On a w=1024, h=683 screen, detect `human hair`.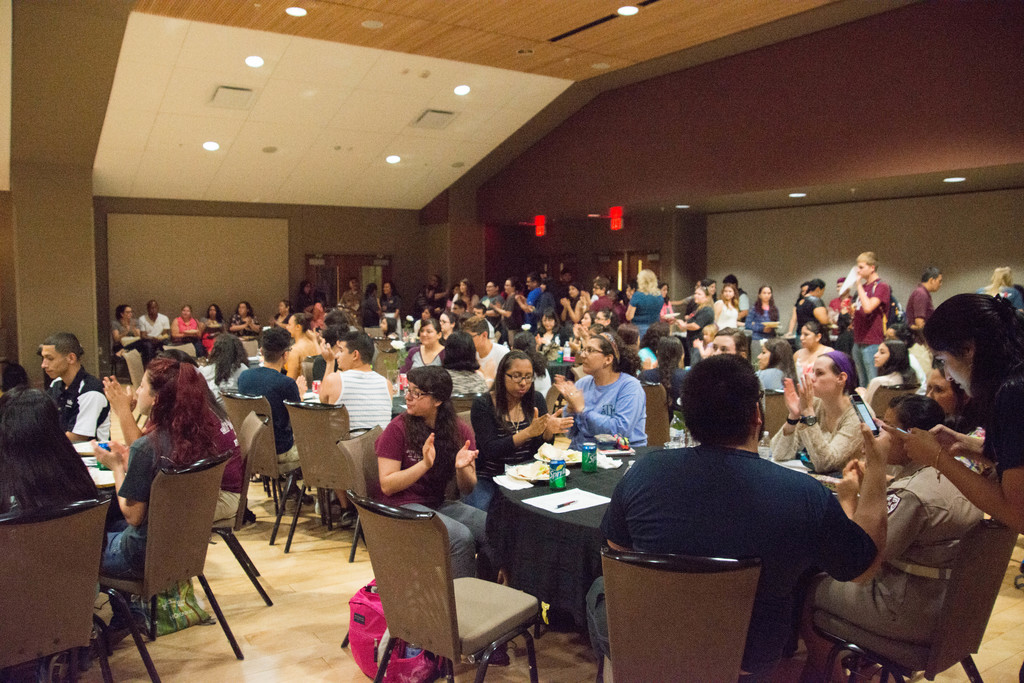
select_region(355, 307, 378, 328).
